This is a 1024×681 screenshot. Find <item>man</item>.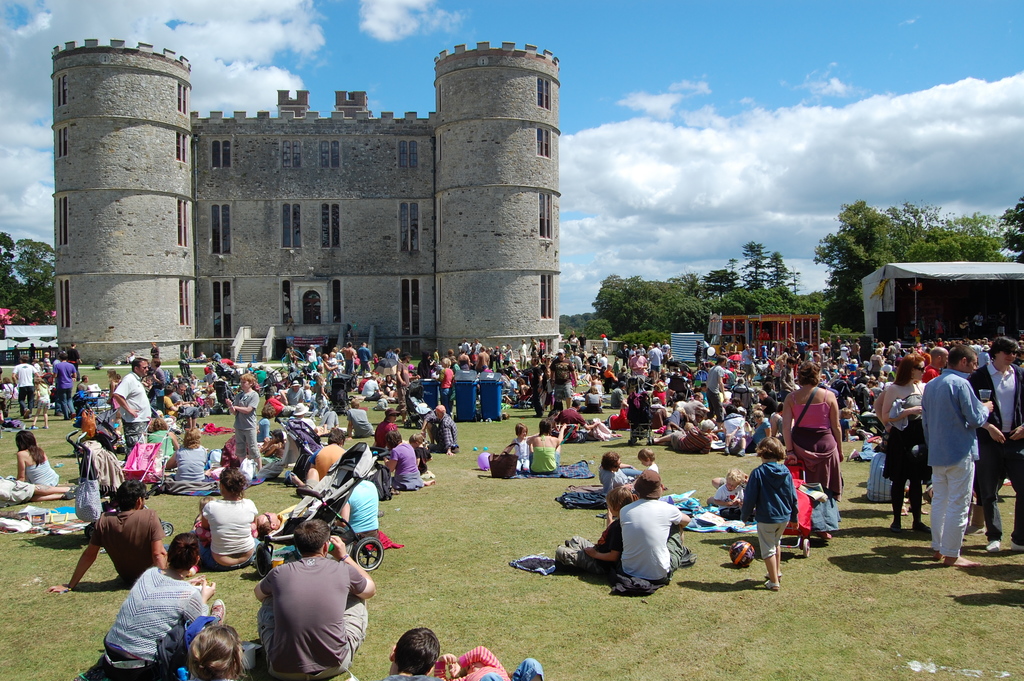
Bounding box: crop(379, 626, 442, 680).
